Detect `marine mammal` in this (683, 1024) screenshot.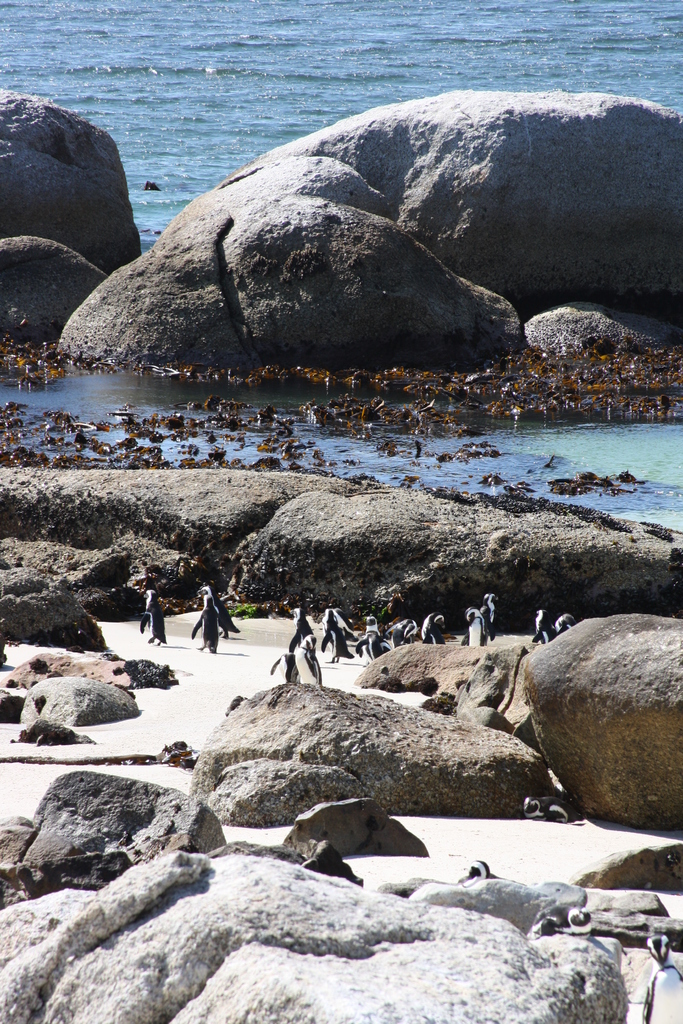
Detection: [542,608,575,638].
